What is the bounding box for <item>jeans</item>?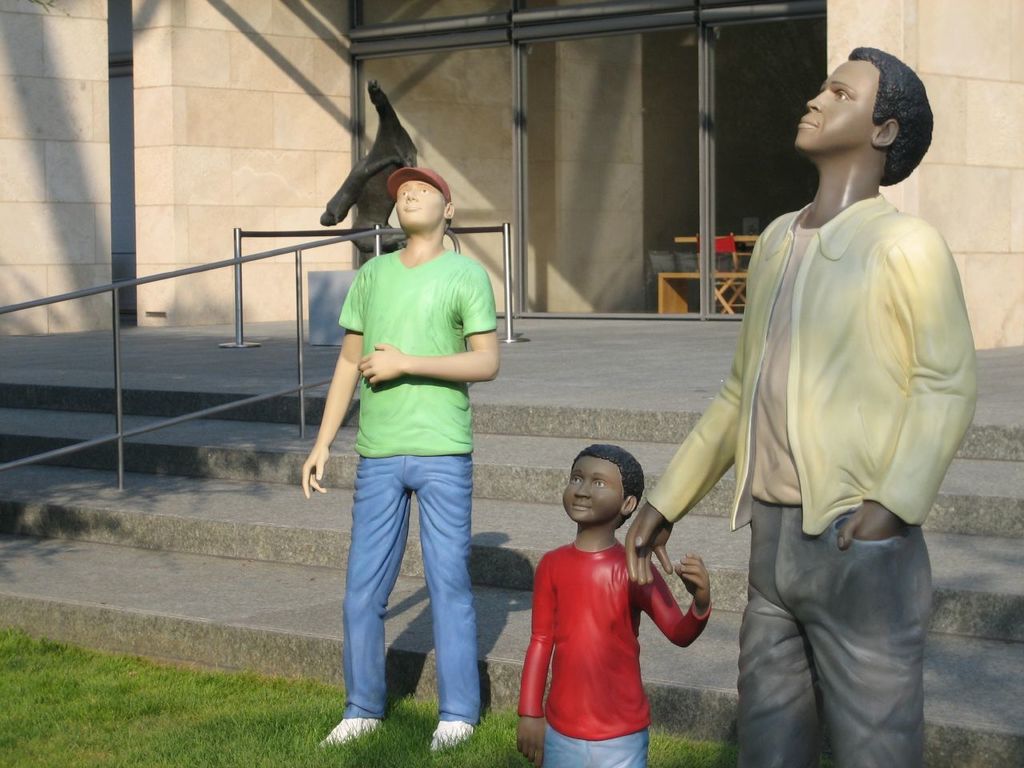
pyautogui.locateOnScreen(725, 496, 931, 766).
